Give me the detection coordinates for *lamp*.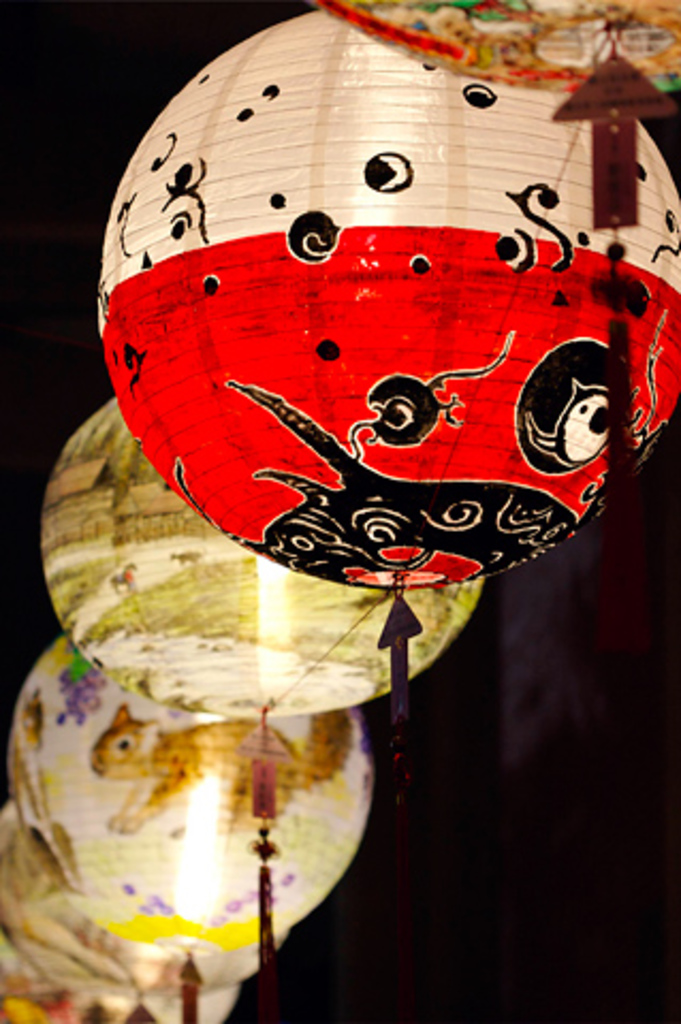
(left=2, top=629, right=382, bottom=1022).
